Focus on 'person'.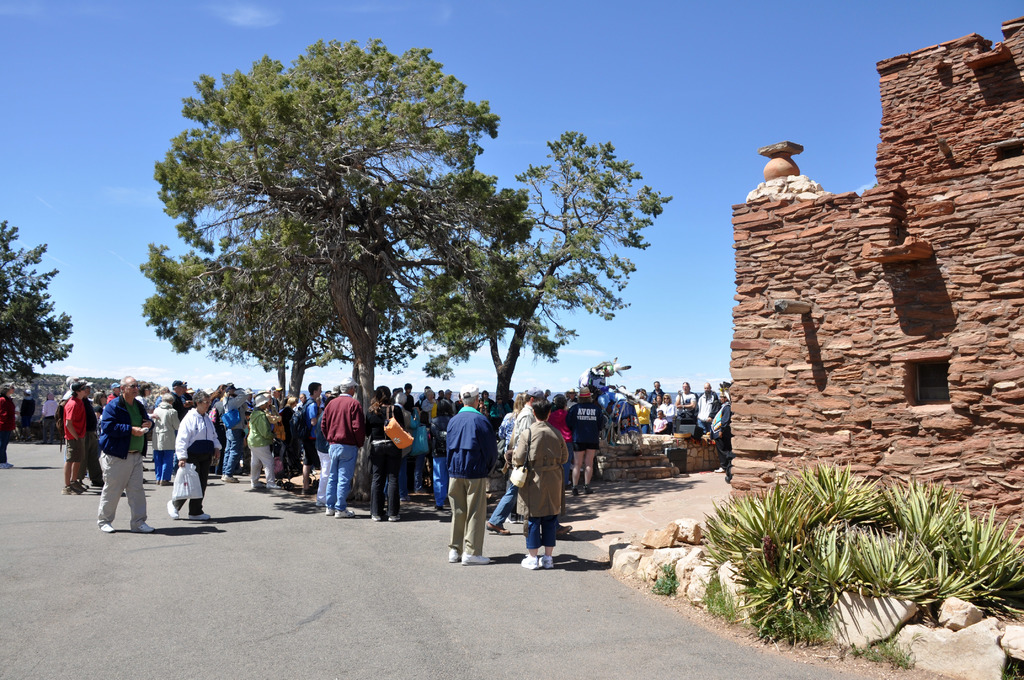
Focused at locate(156, 385, 171, 400).
